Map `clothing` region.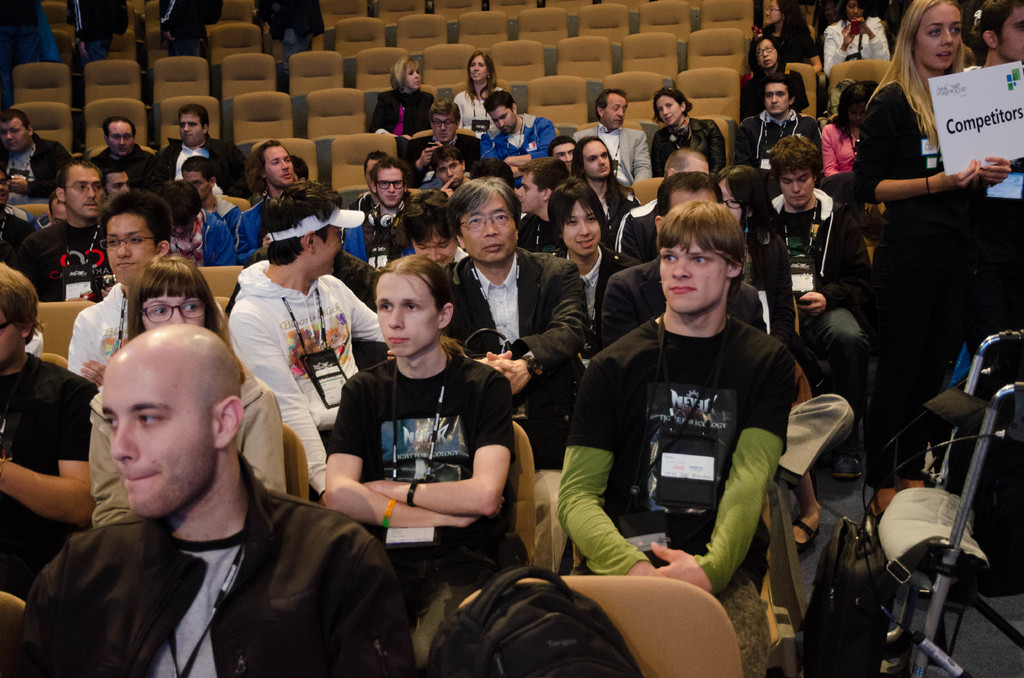
Mapped to 819, 108, 865, 190.
